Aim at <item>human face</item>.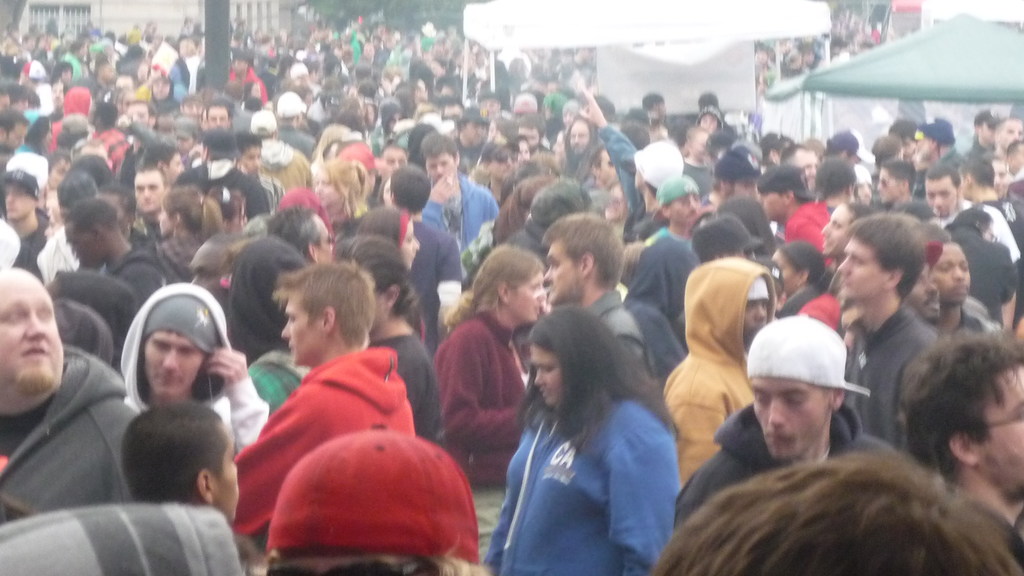
Aimed at [x1=749, y1=373, x2=831, y2=459].
